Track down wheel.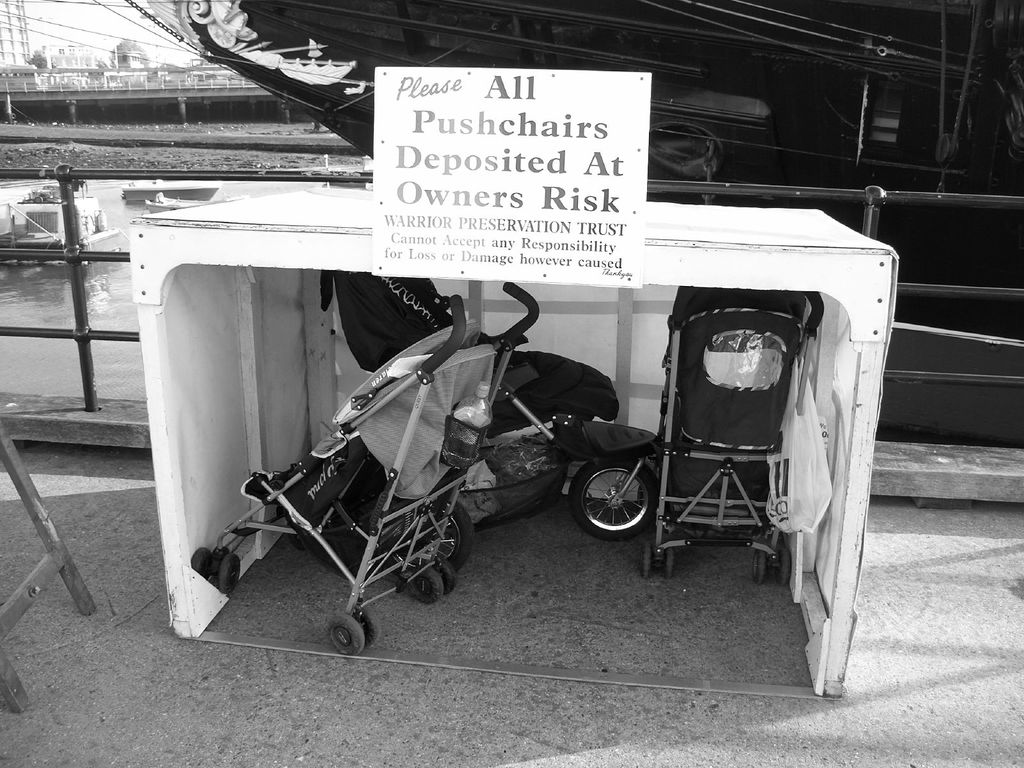
Tracked to locate(189, 545, 213, 580).
